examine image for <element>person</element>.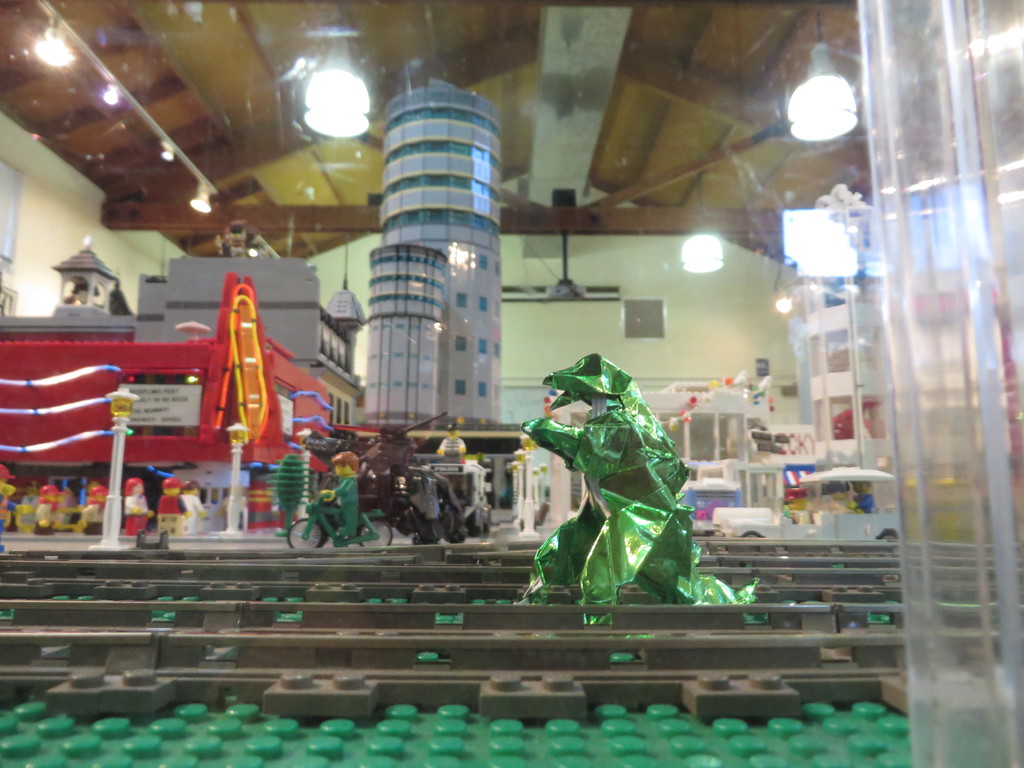
Examination result: 848/479/876/515.
